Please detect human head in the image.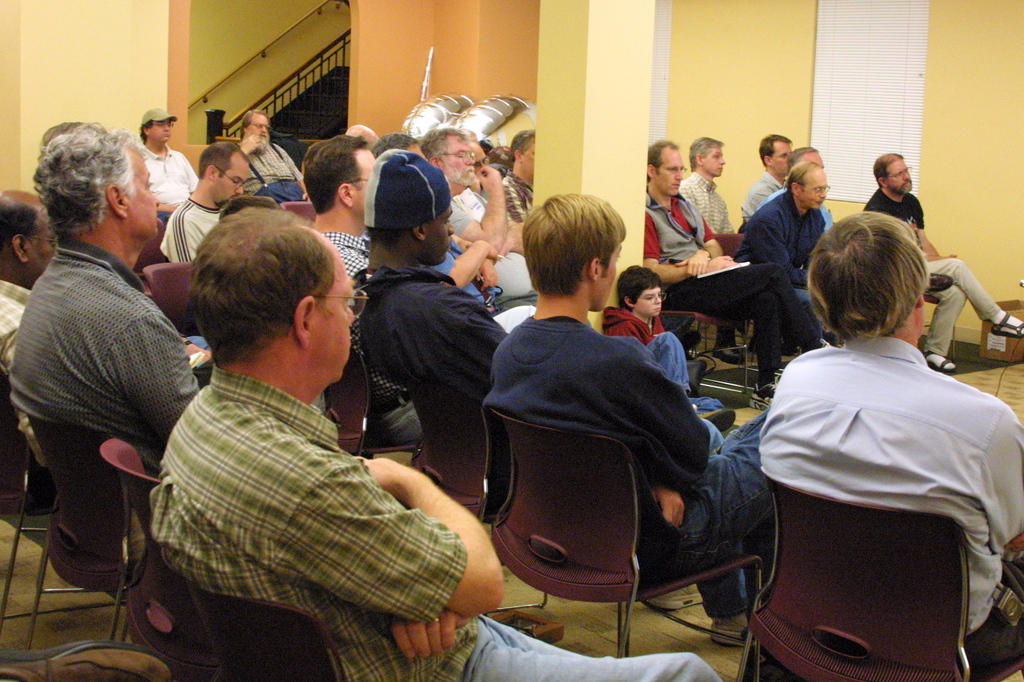
Rect(187, 208, 368, 391).
